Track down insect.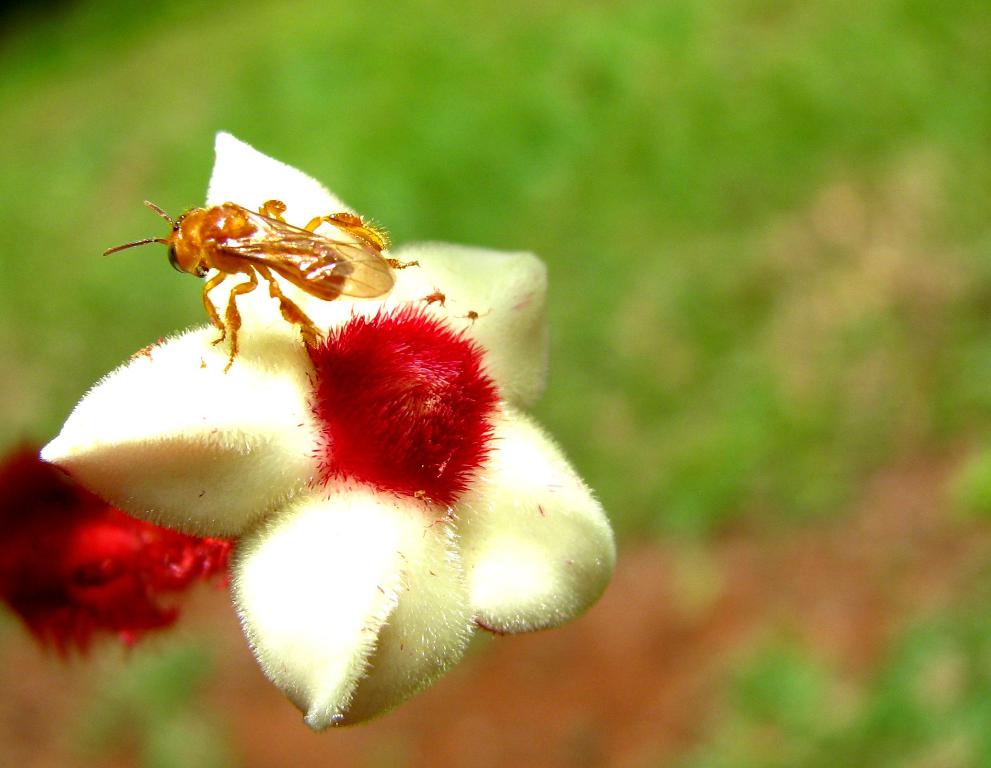
Tracked to 99:198:391:364.
